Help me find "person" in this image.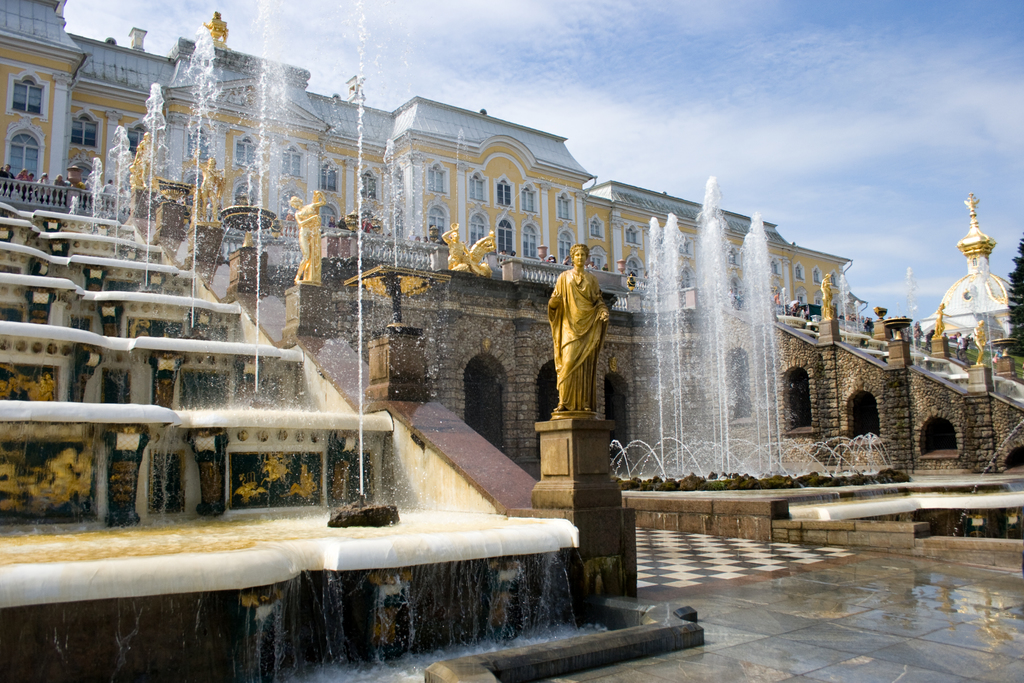
Found it: {"x1": 786, "y1": 302, "x2": 799, "y2": 313}.
